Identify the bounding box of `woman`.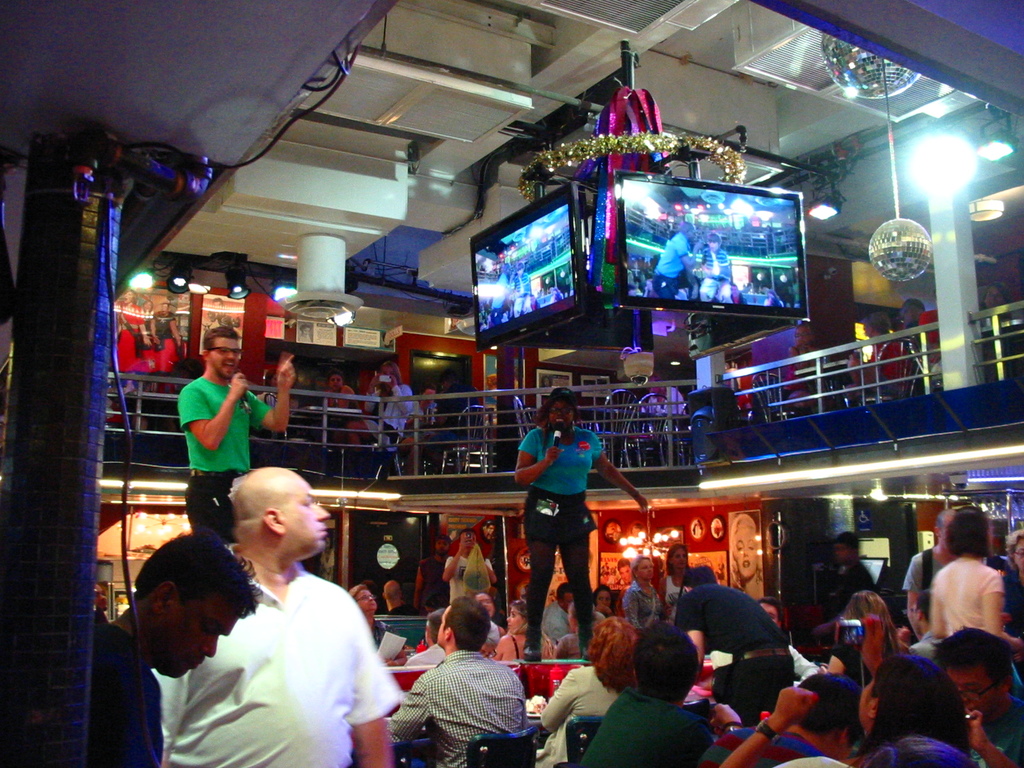
box=[916, 505, 1023, 672].
